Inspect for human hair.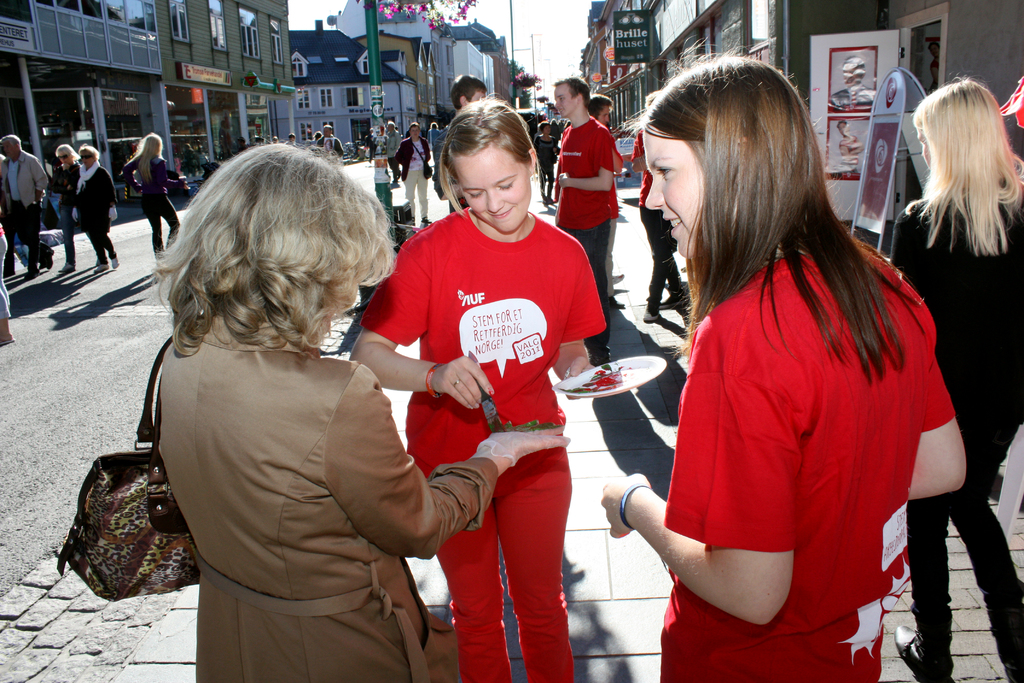
Inspection: 588, 94, 611, 120.
